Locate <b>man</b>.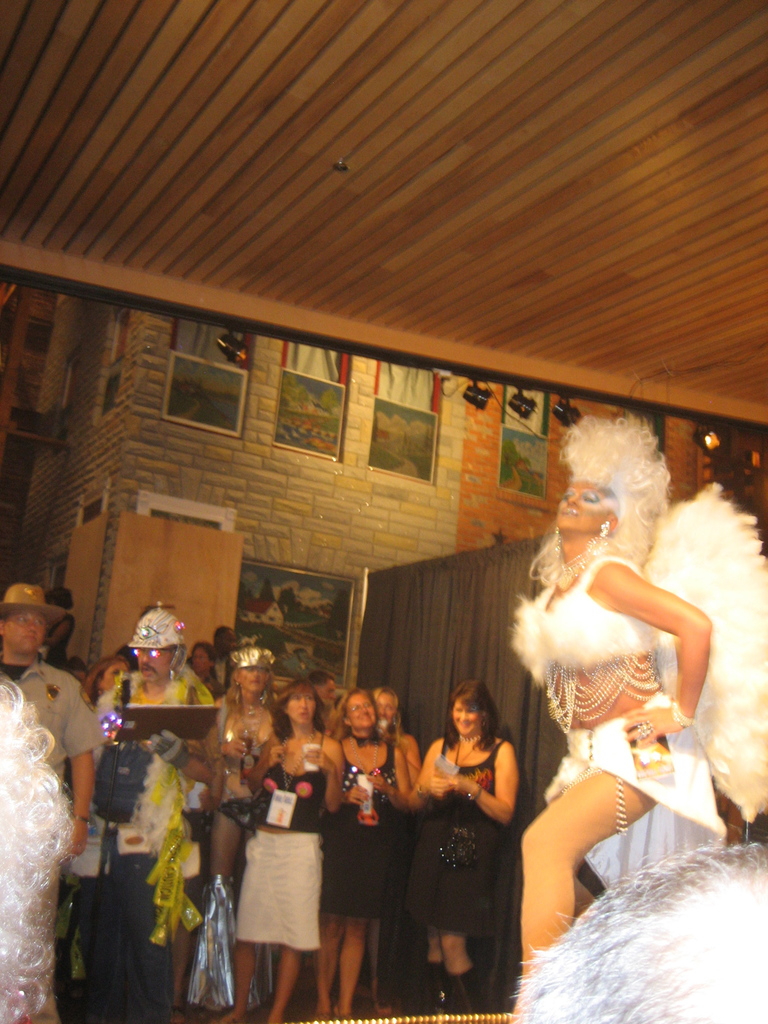
Bounding box: <box>308,670,336,700</box>.
